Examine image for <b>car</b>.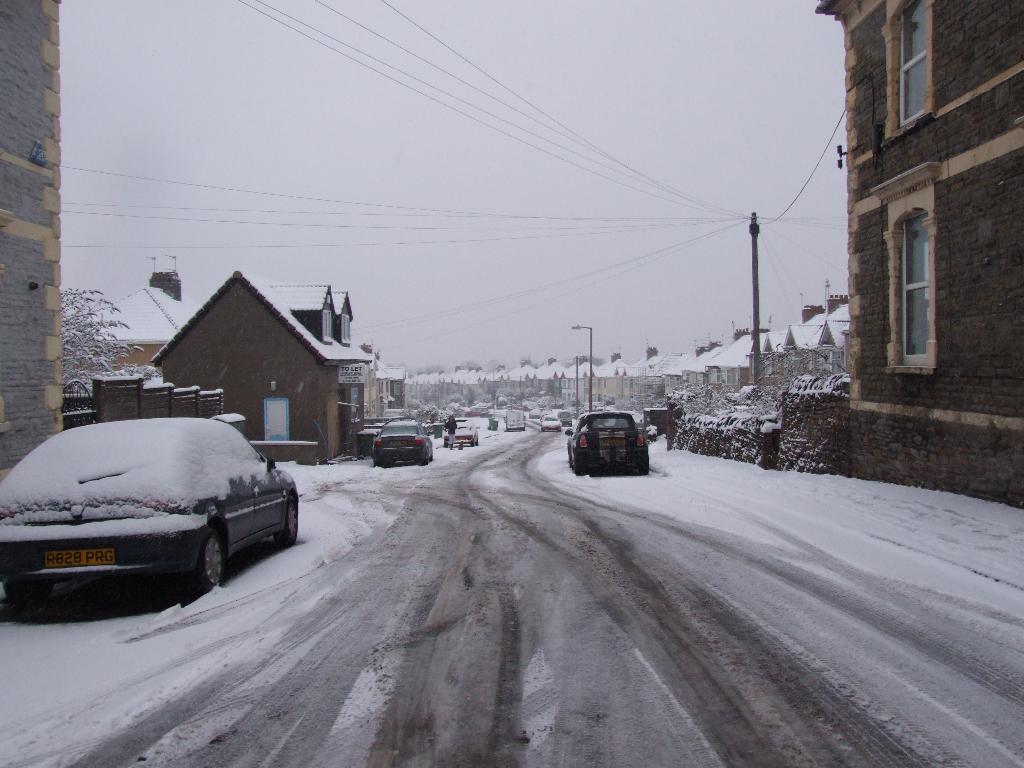
Examination result: left=0, top=421, right=300, bottom=611.
